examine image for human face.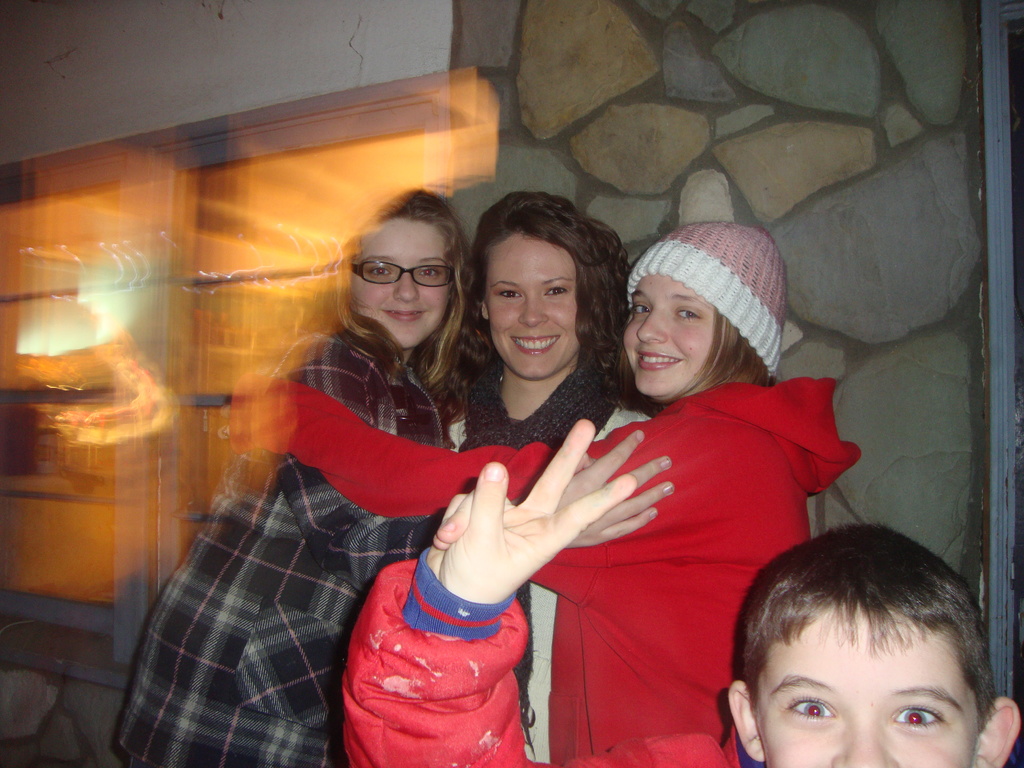
Examination result: (480,234,574,378).
